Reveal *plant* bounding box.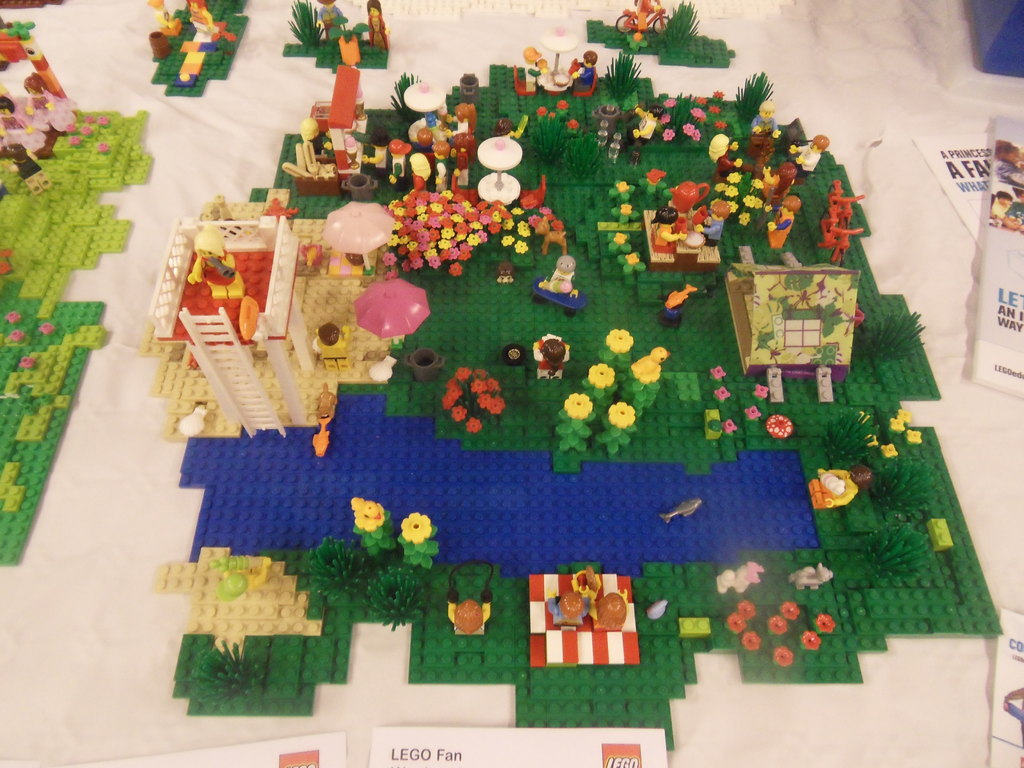
Revealed: x1=633 y1=87 x2=731 y2=150.
